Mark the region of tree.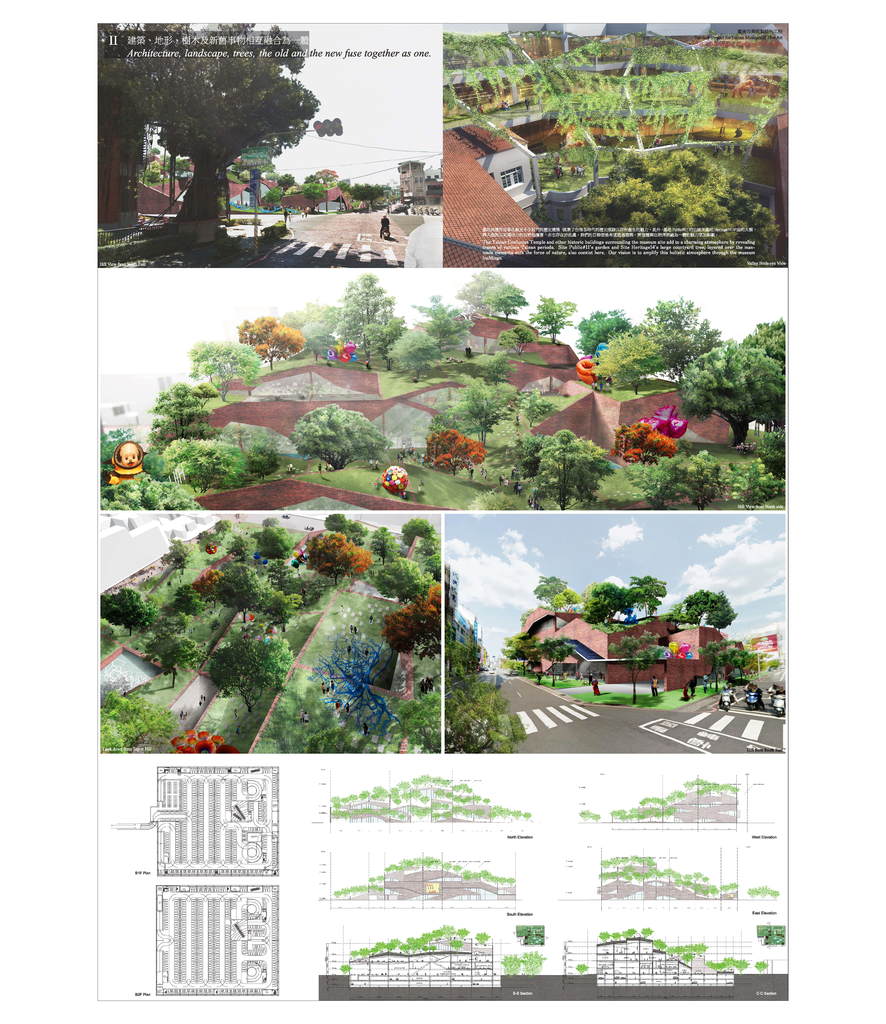
Region: x1=238, y1=311, x2=313, y2=365.
